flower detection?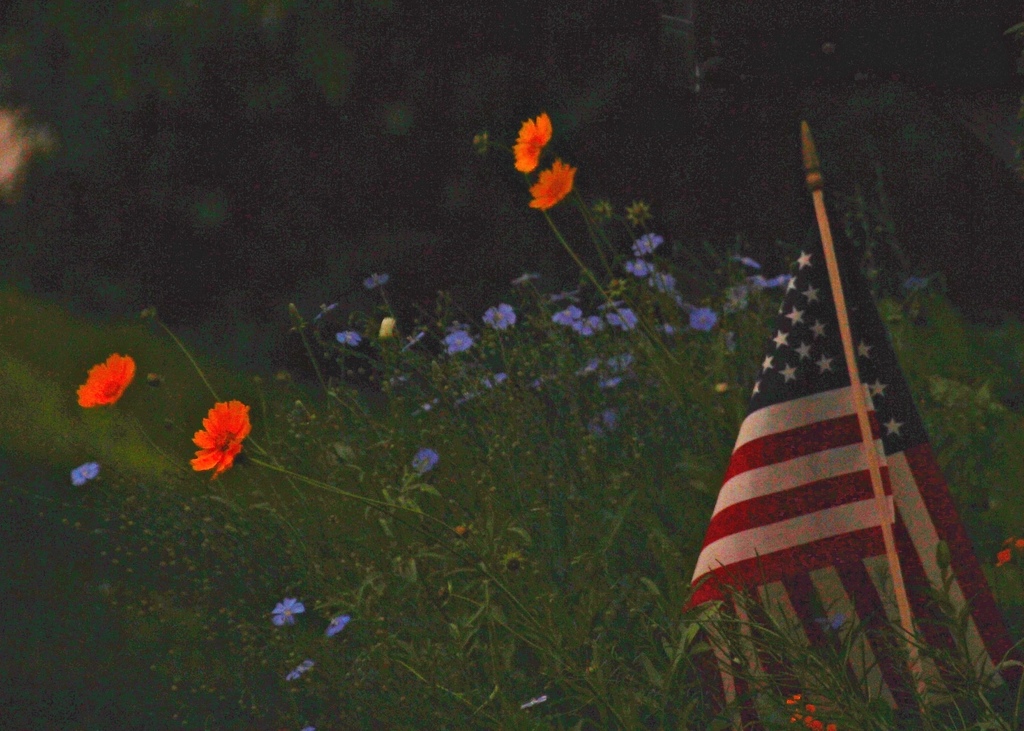
bbox(186, 399, 254, 481)
